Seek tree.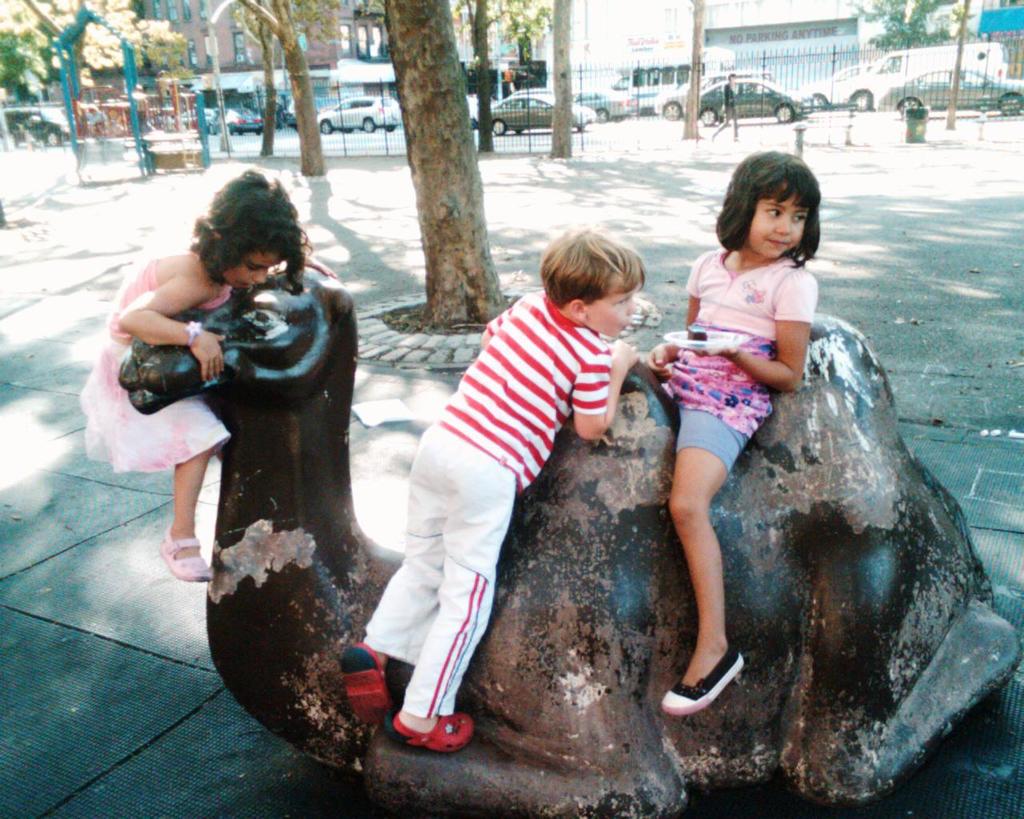
crop(358, 0, 512, 332).
